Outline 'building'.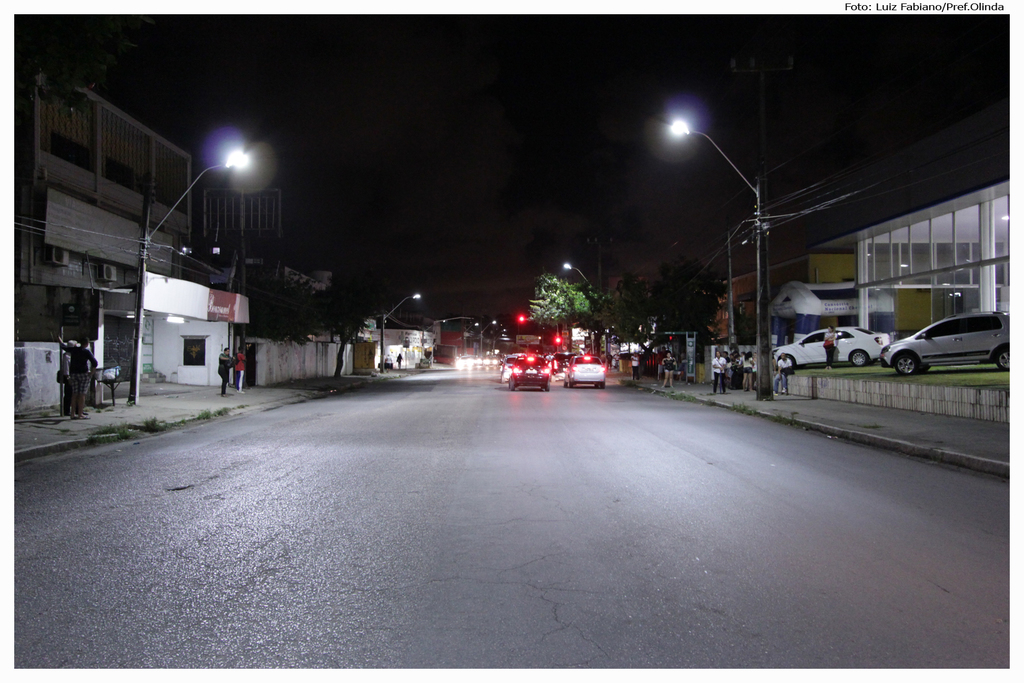
Outline: {"x1": 719, "y1": 96, "x2": 1016, "y2": 374}.
